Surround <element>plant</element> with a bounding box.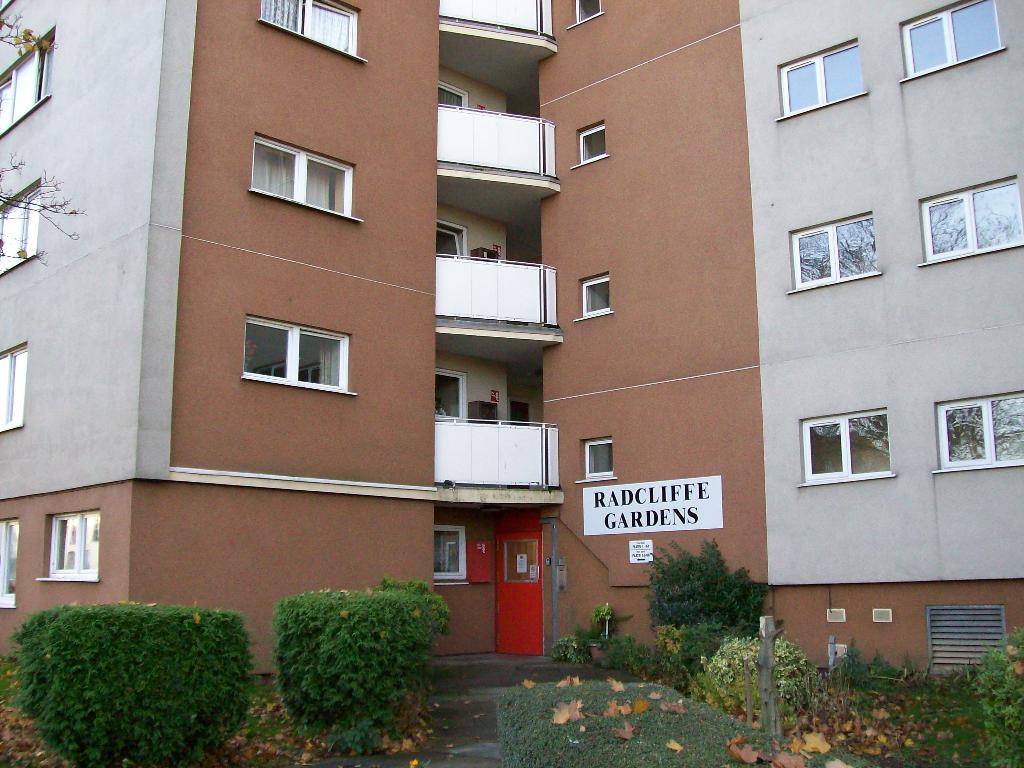
5,597,270,767.
